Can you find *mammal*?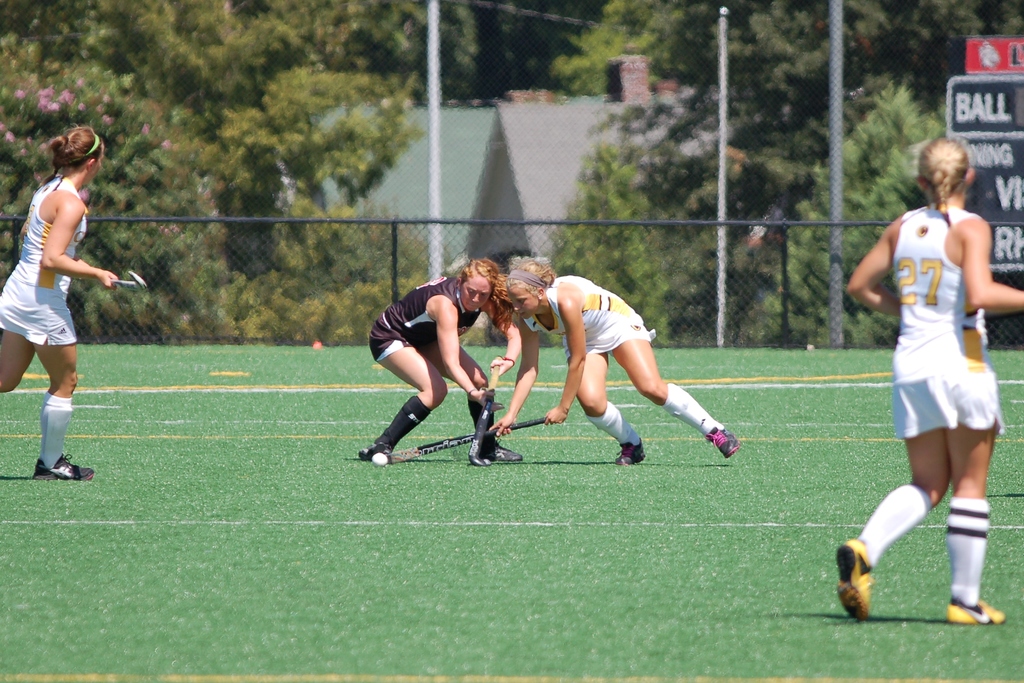
Yes, bounding box: l=489, t=247, r=742, b=465.
